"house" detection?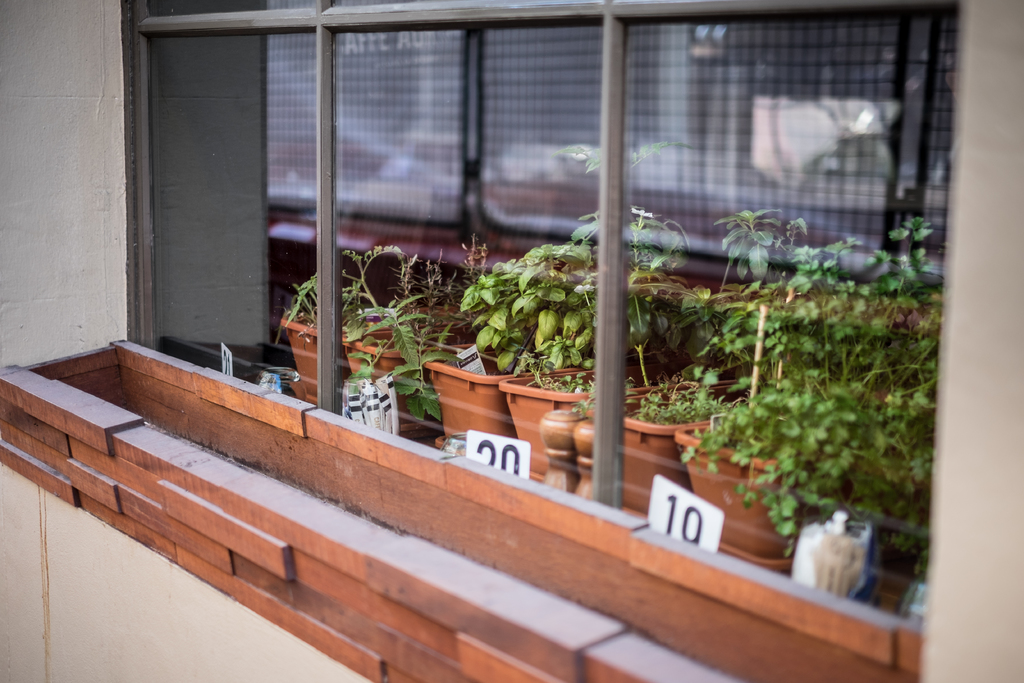
x1=0 y1=0 x2=1023 y2=682
